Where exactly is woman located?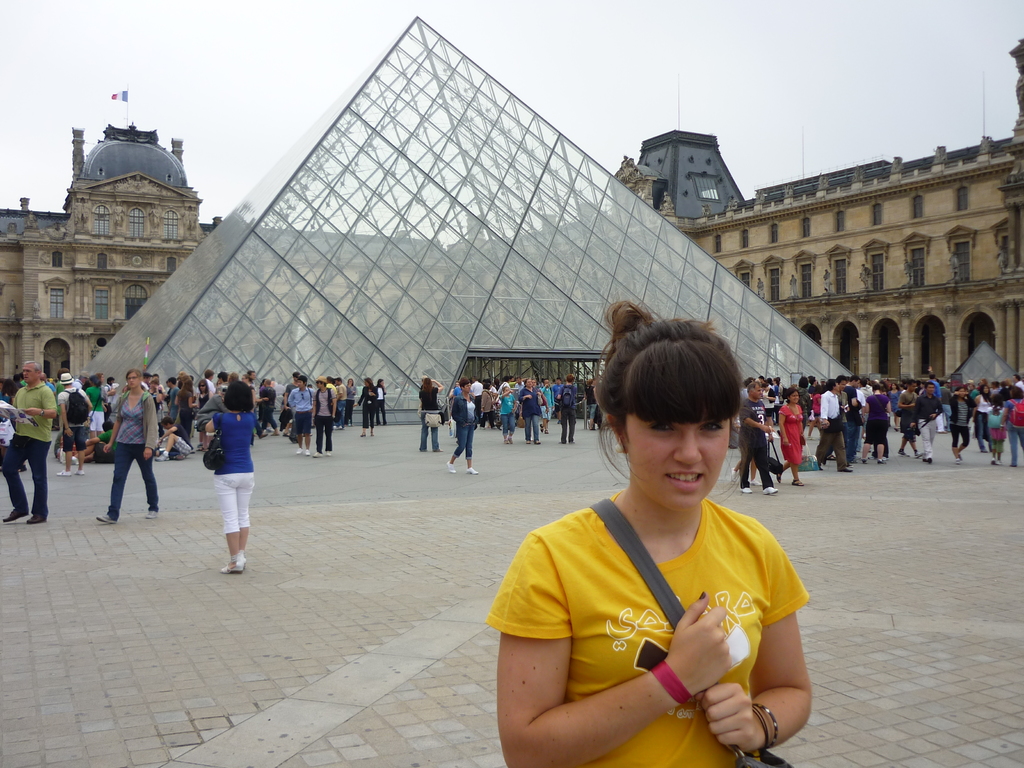
Its bounding box is select_region(774, 385, 808, 490).
